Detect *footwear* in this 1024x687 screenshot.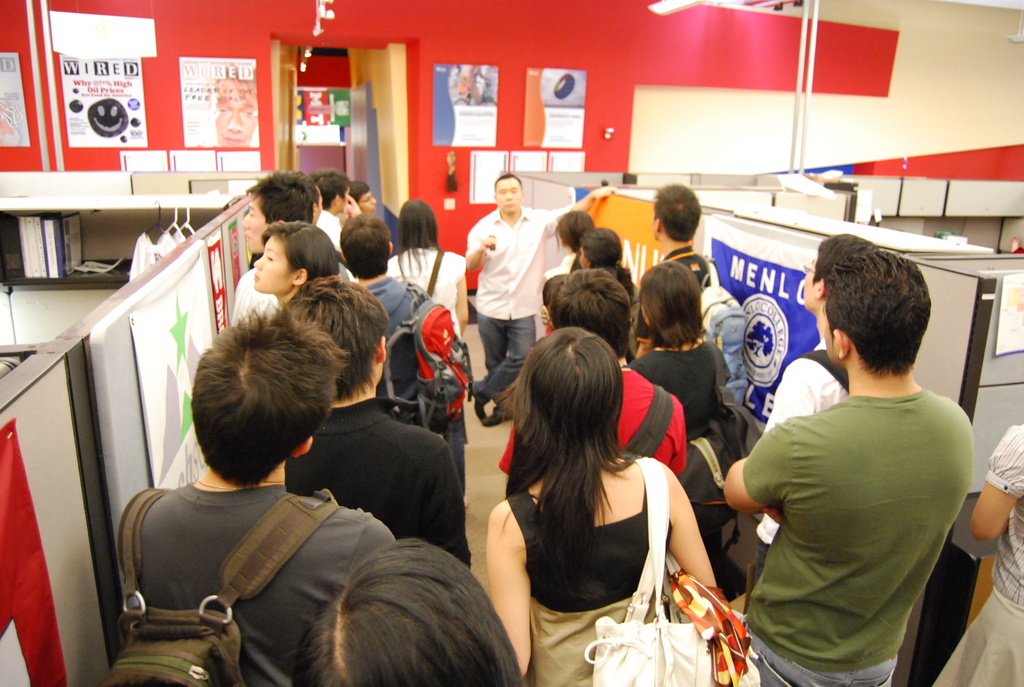
Detection: (465,383,486,422).
